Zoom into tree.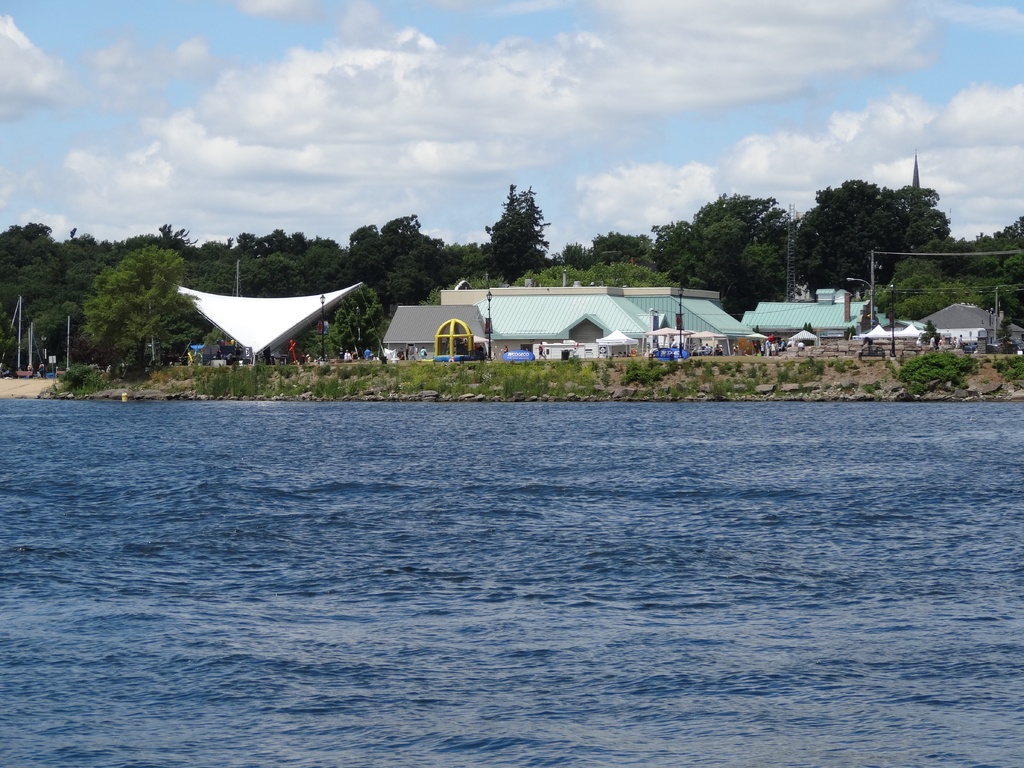
Zoom target: locate(0, 222, 58, 366).
